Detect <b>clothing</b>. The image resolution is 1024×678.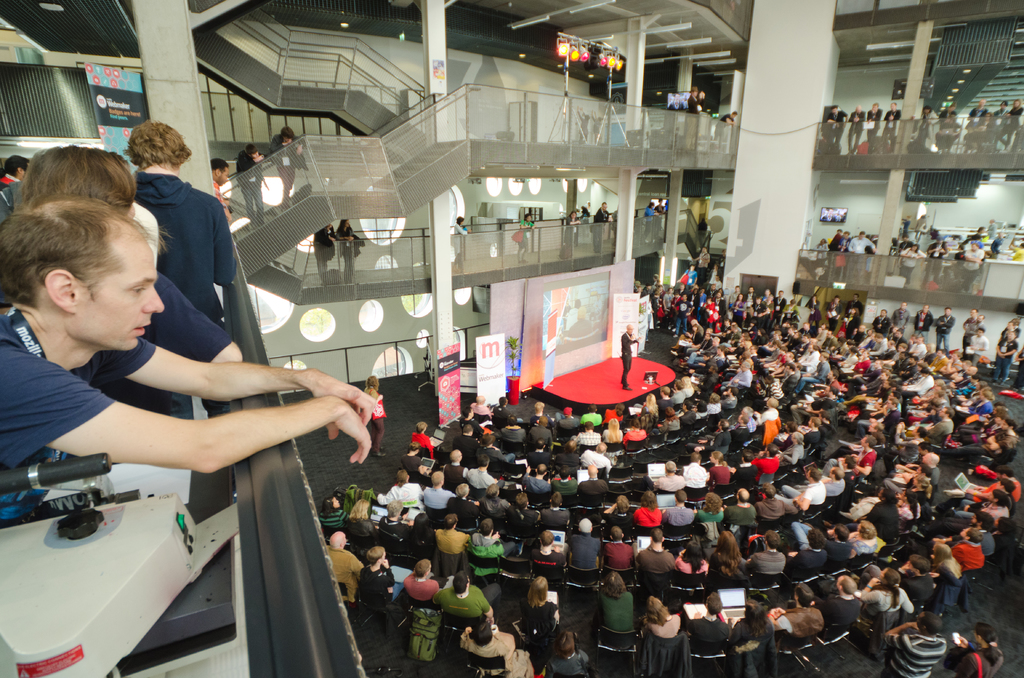
region(698, 246, 710, 280).
